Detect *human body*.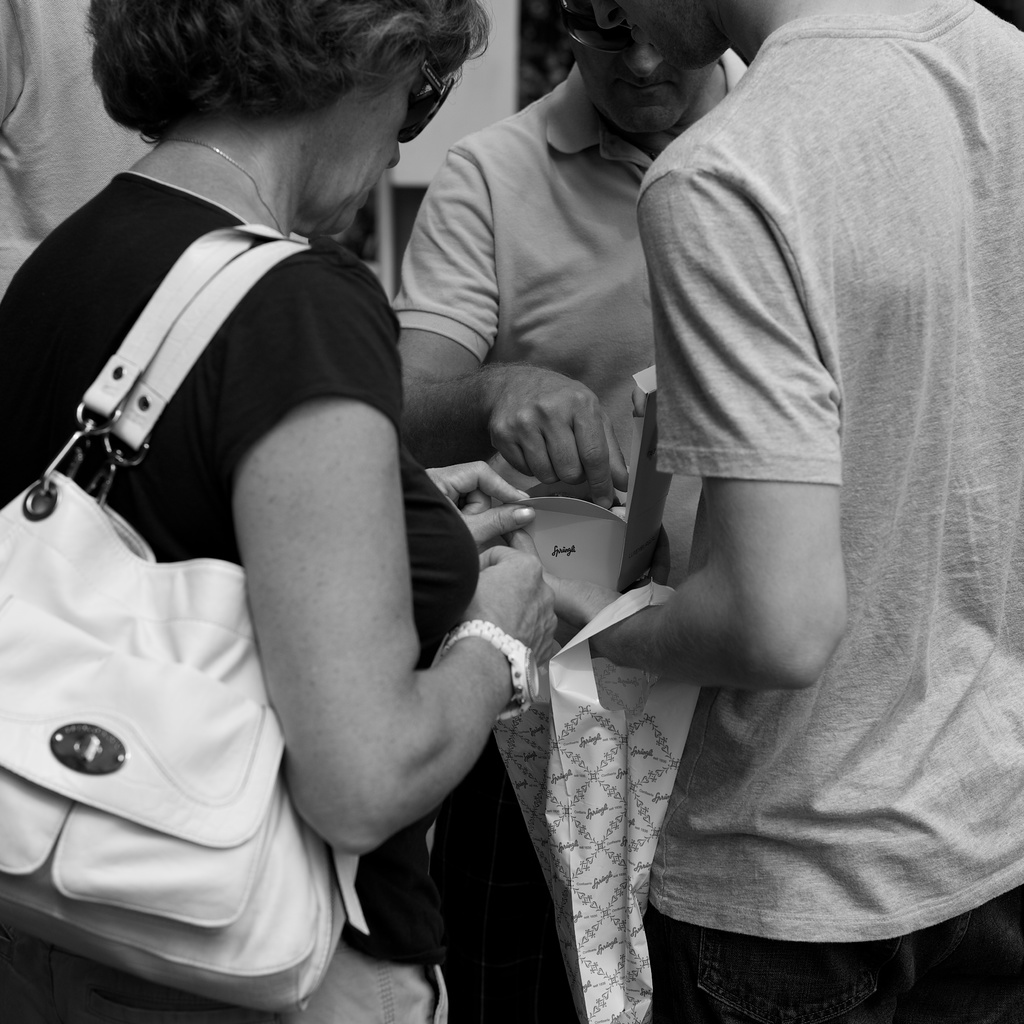
Detected at left=495, top=0, right=1023, bottom=1023.
